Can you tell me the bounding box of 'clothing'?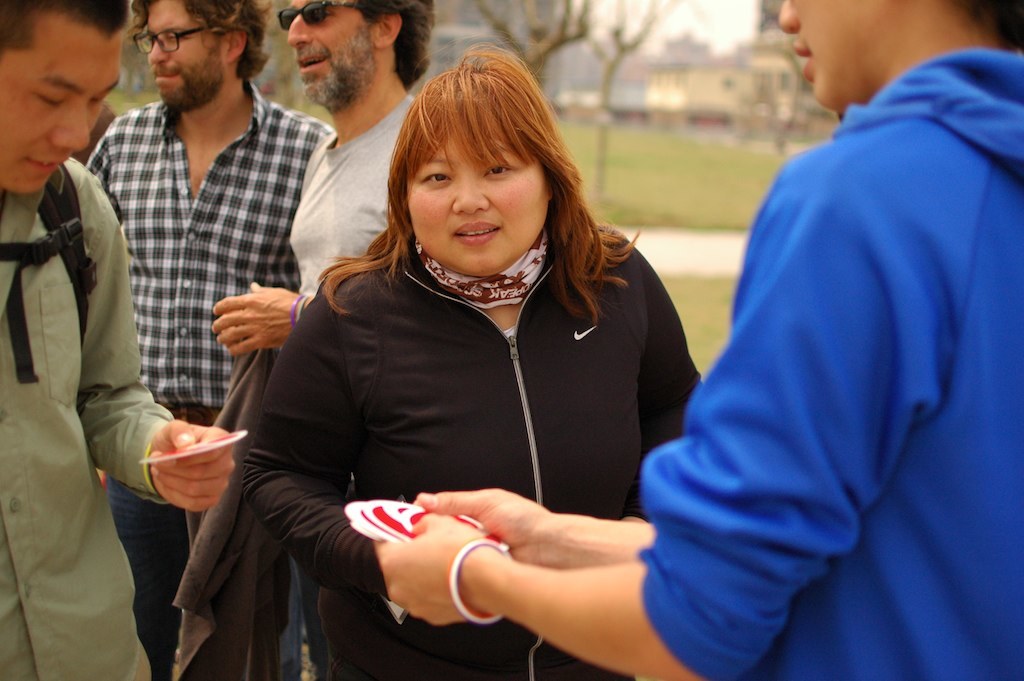
(left=627, top=37, right=1023, bottom=680).
